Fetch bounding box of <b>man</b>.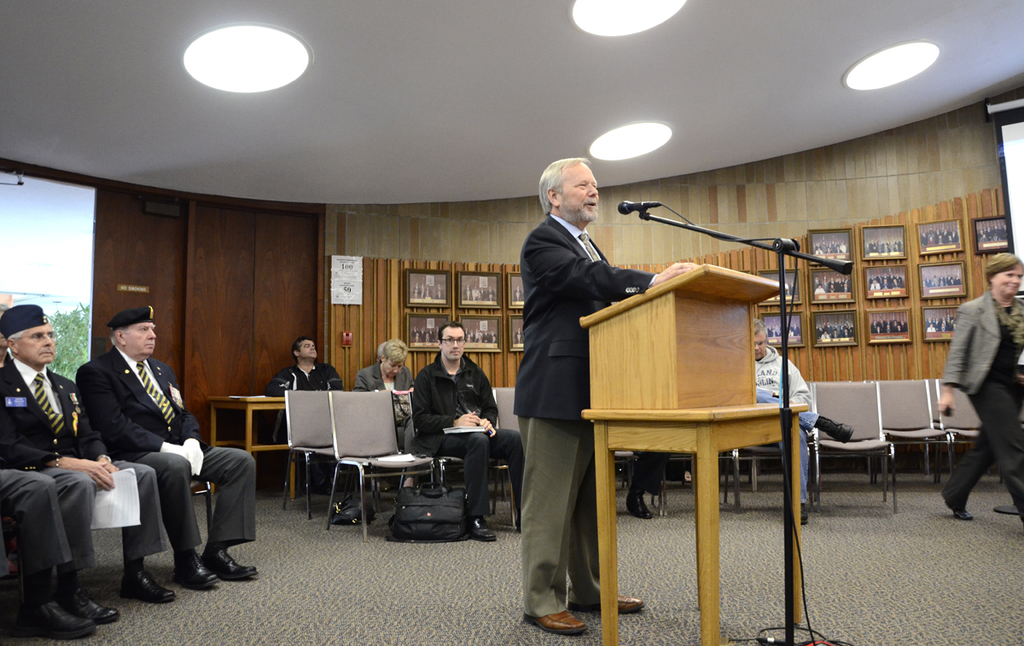
Bbox: (x1=412, y1=319, x2=530, y2=545).
